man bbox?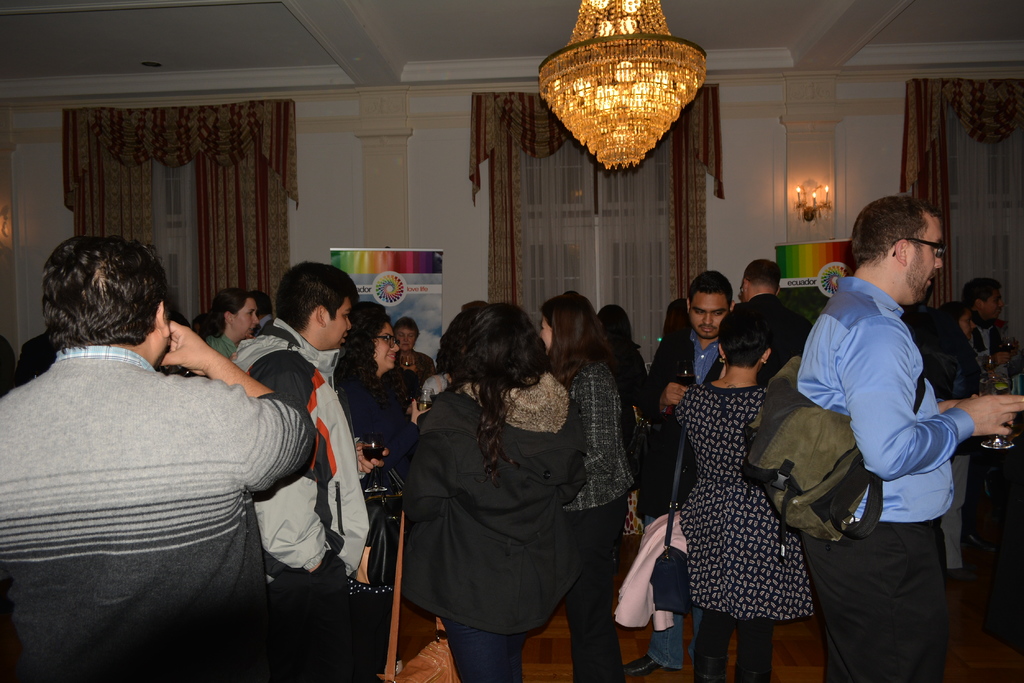
{"x1": 248, "y1": 257, "x2": 376, "y2": 679}
